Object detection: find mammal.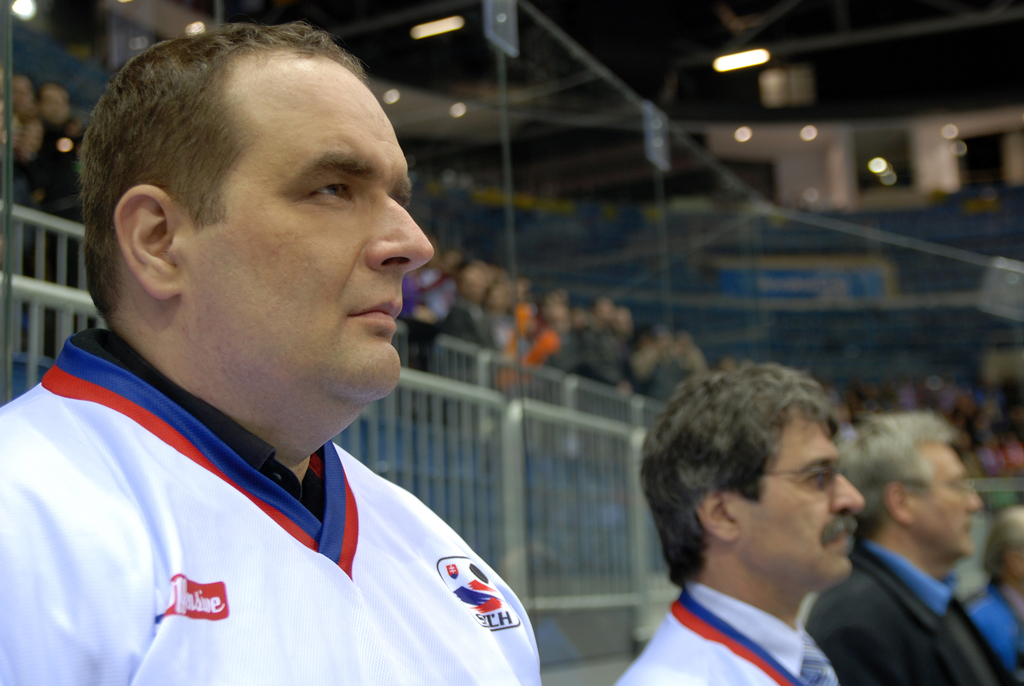
[604, 361, 866, 685].
